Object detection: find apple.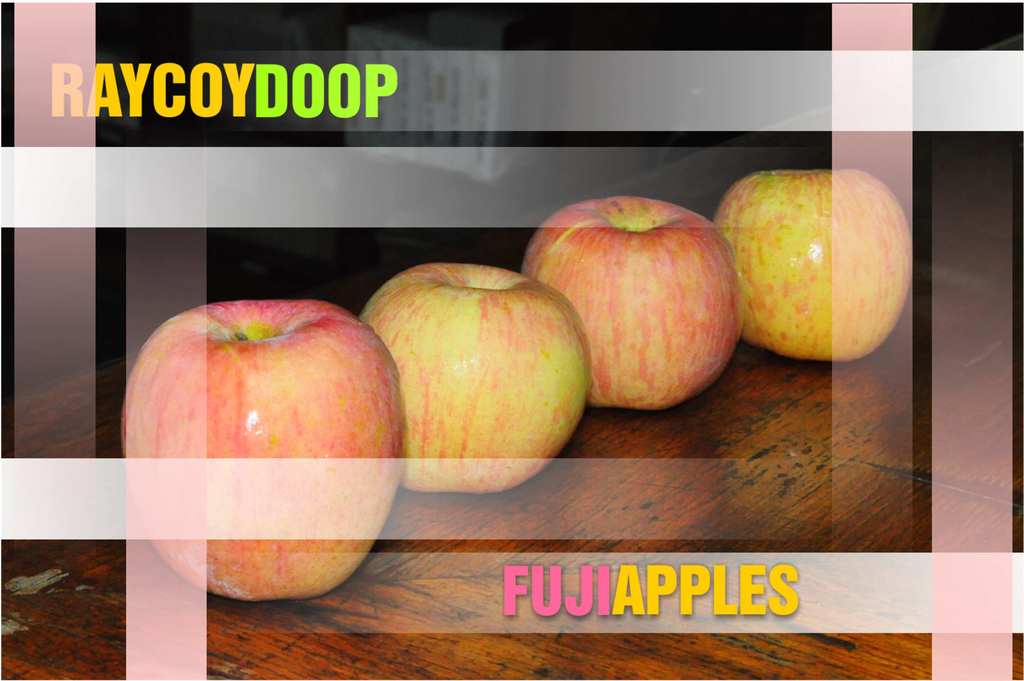
BBox(715, 168, 911, 365).
